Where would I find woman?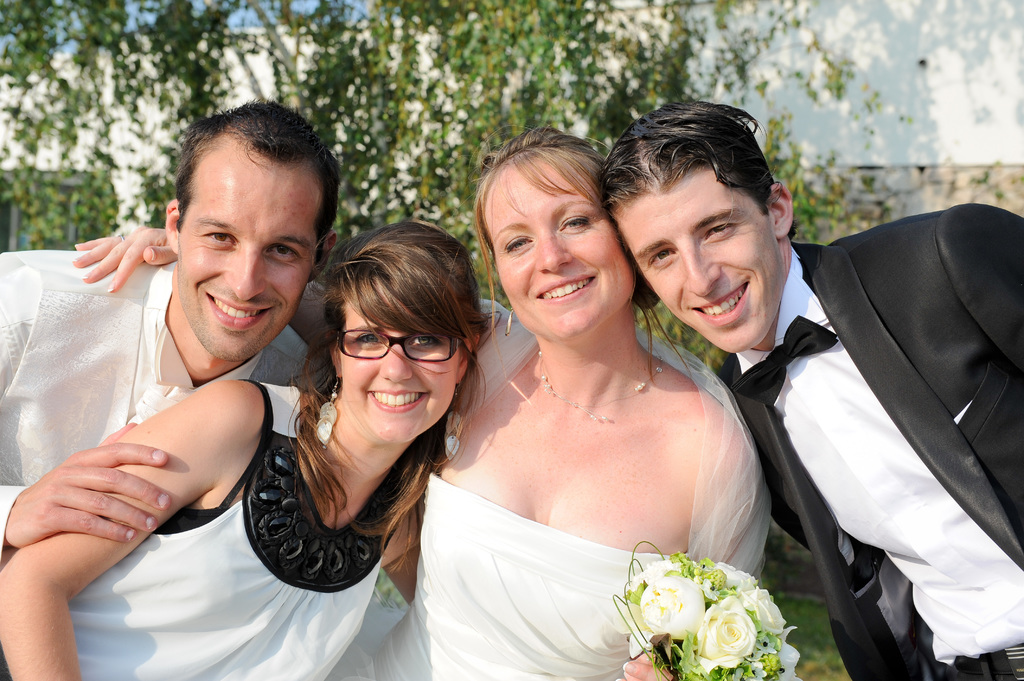
At bbox(439, 141, 756, 640).
